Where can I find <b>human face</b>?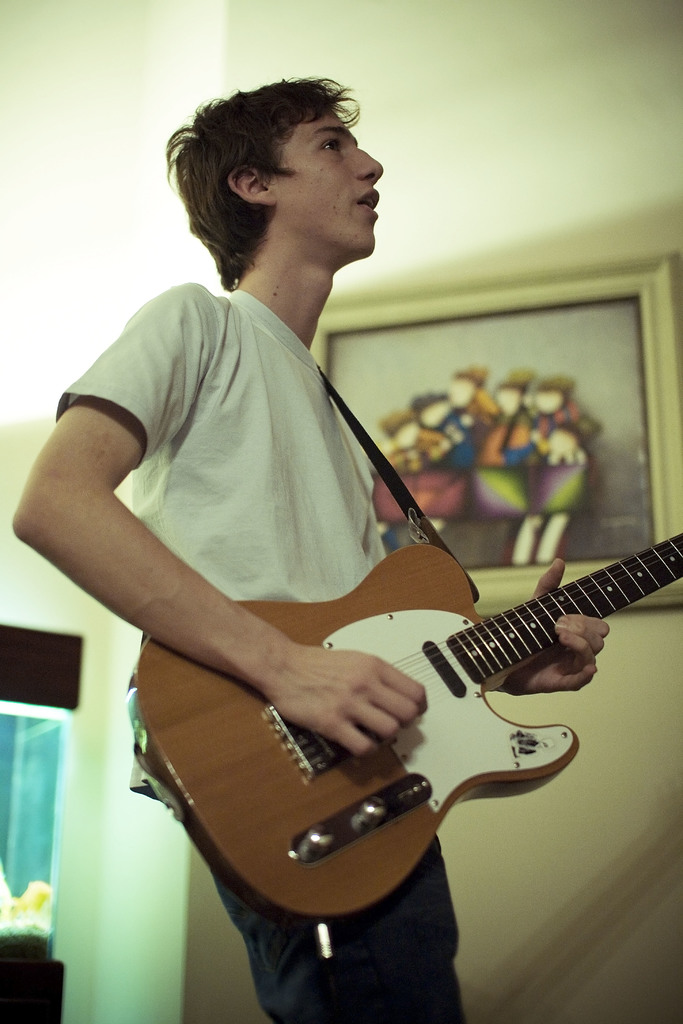
You can find it at 269, 72, 398, 280.
